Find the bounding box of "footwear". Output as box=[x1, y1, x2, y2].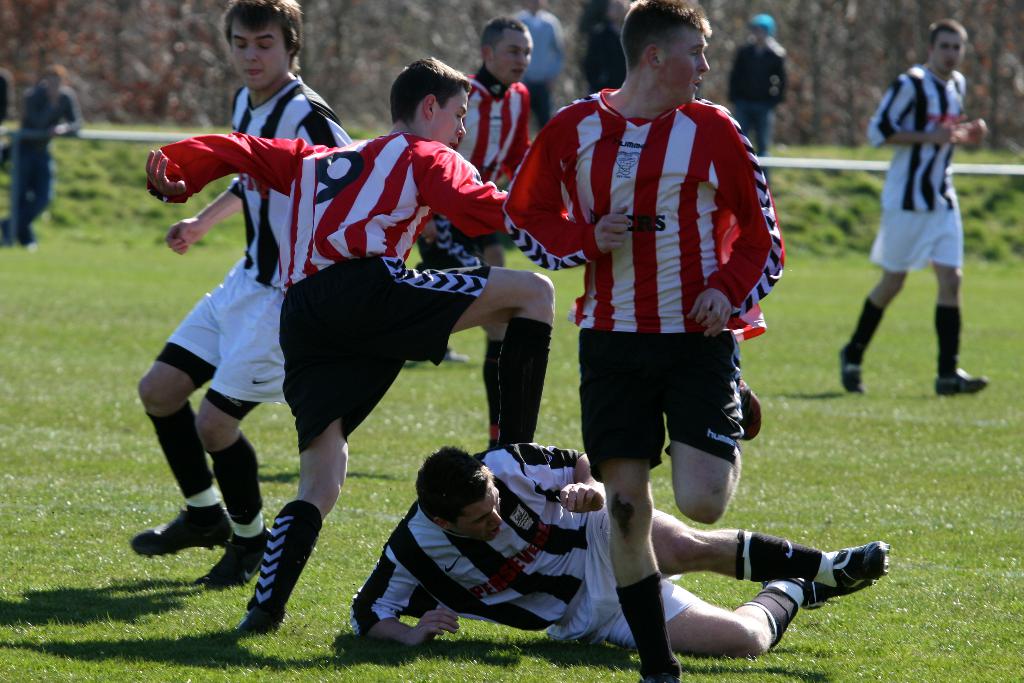
box=[838, 349, 865, 399].
